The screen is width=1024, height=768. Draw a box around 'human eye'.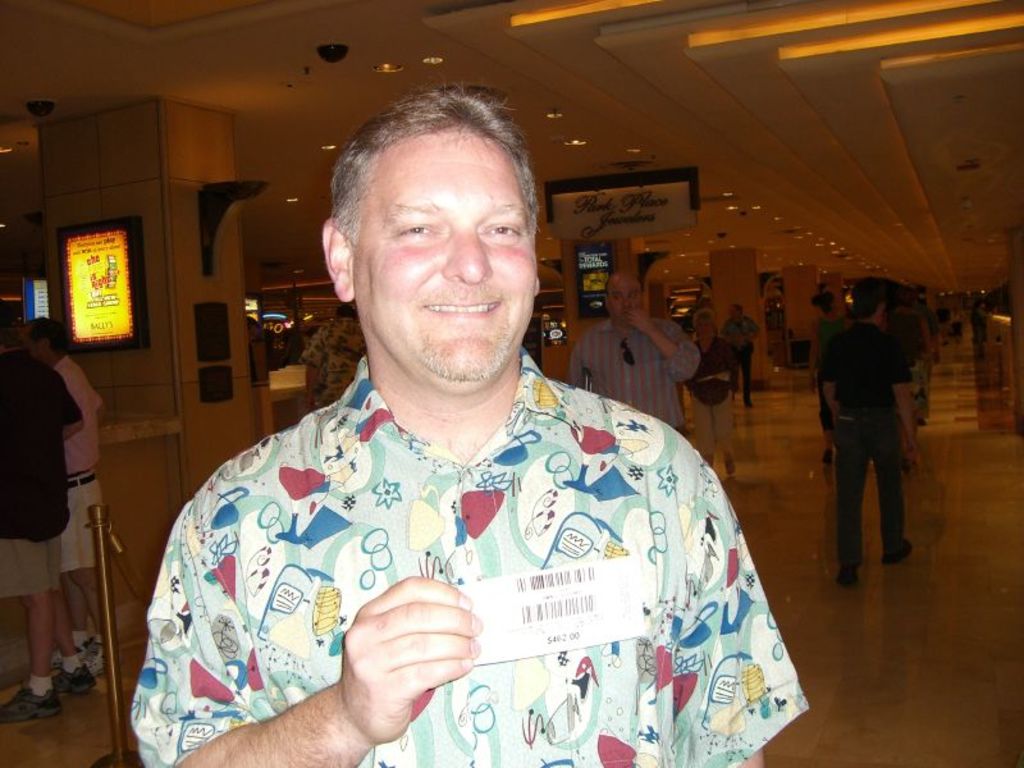
x1=616 y1=293 x2=622 y2=301.
